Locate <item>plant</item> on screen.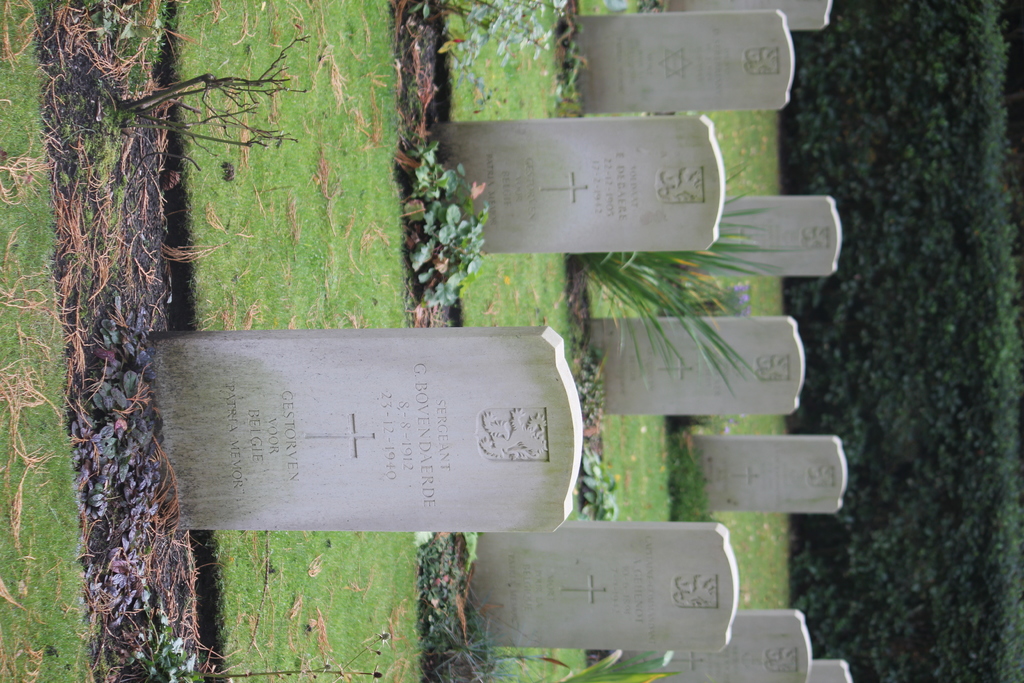
On screen at 45 282 193 588.
